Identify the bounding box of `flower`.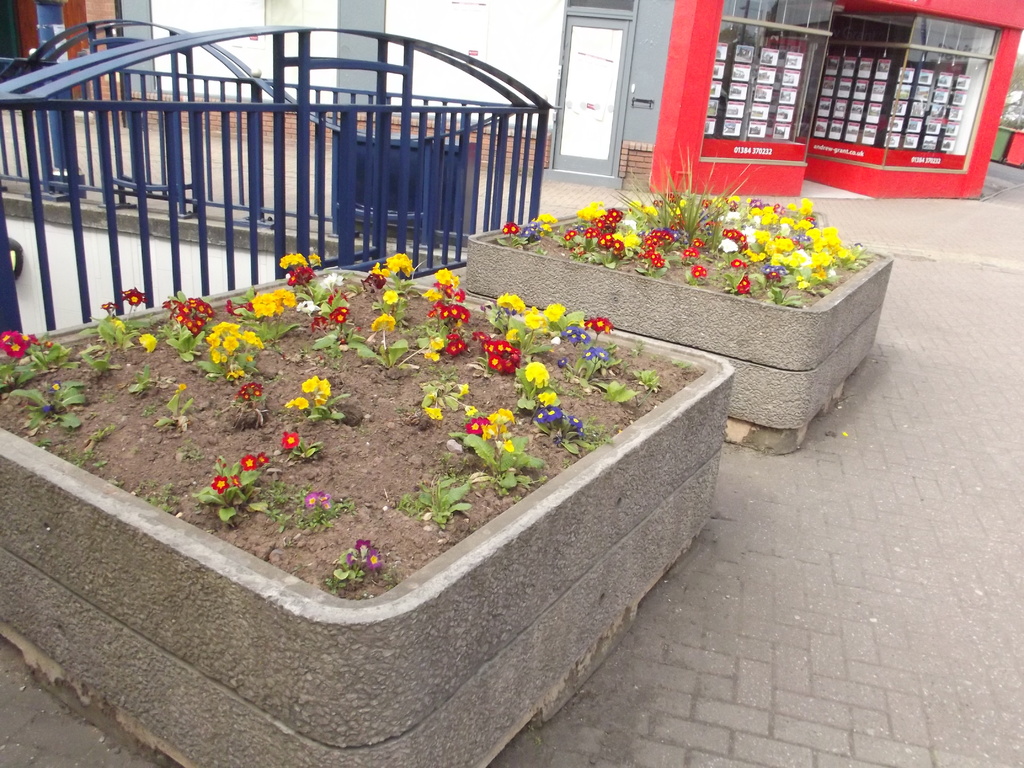
[691, 261, 703, 278].
